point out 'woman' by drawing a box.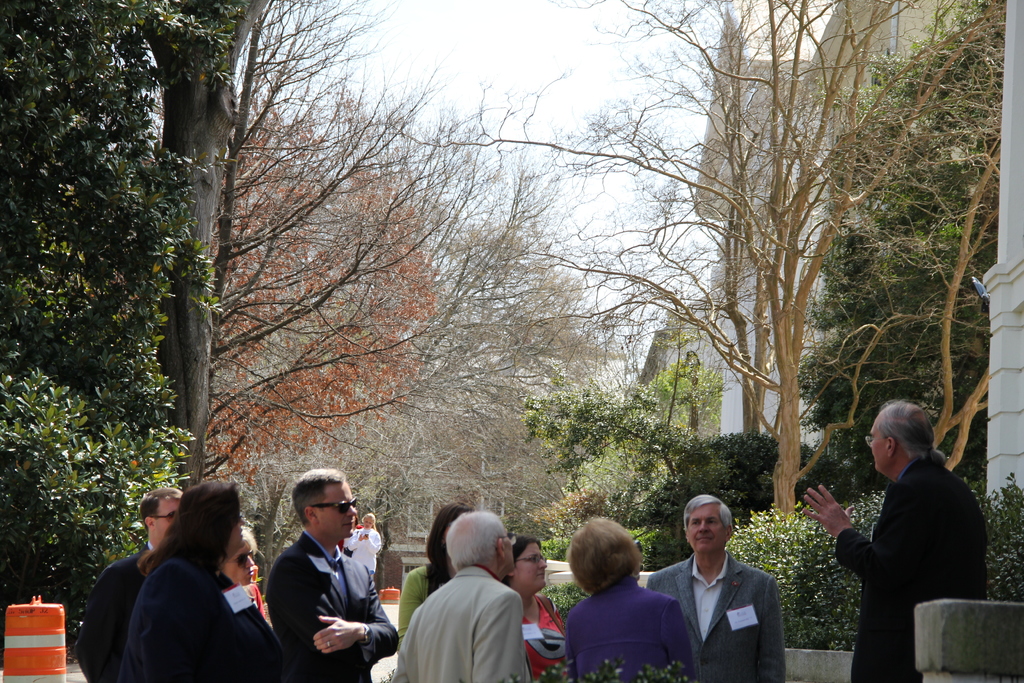
<bbox>225, 527, 265, 621</bbox>.
